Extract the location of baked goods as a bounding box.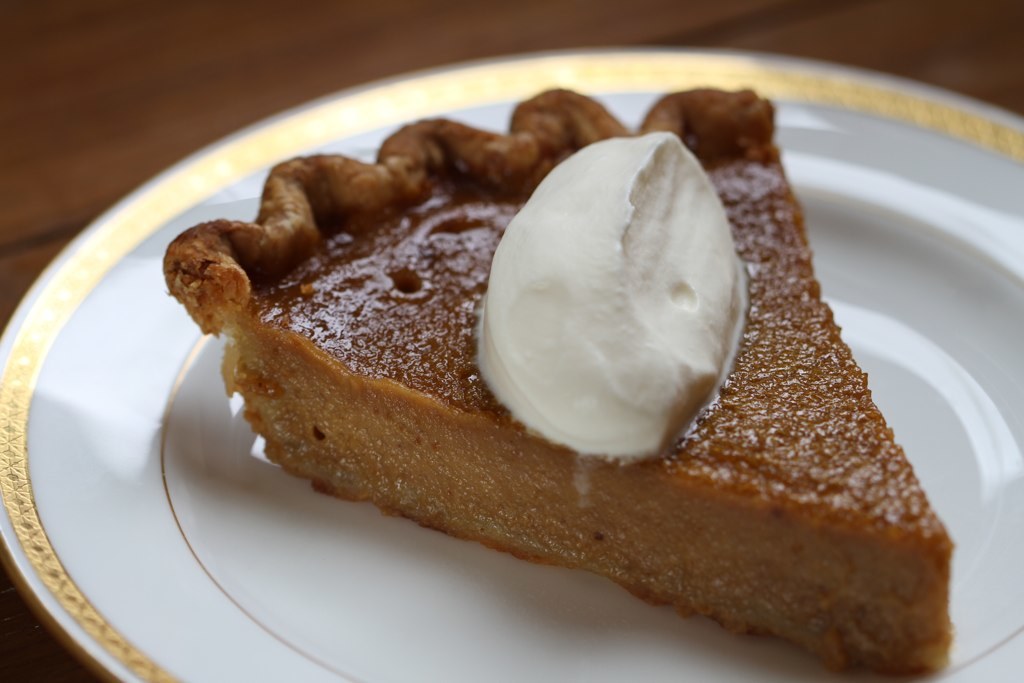
l=146, t=156, r=1013, b=604.
